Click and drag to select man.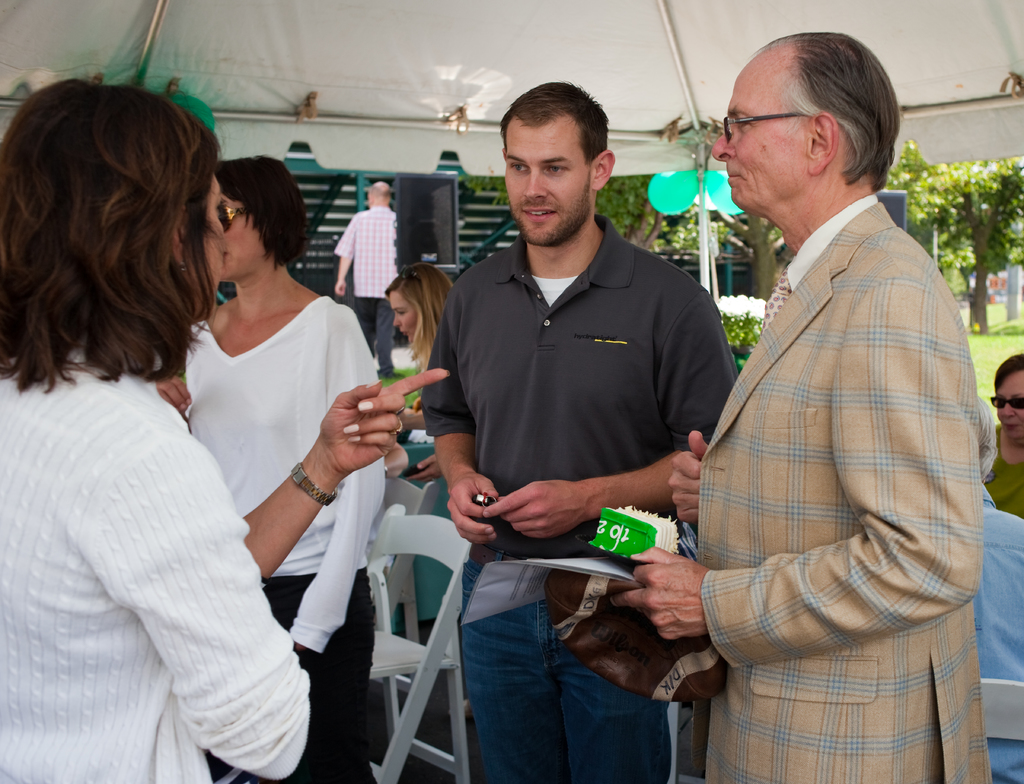
Selection: (x1=417, y1=72, x2=740, y2=780).
